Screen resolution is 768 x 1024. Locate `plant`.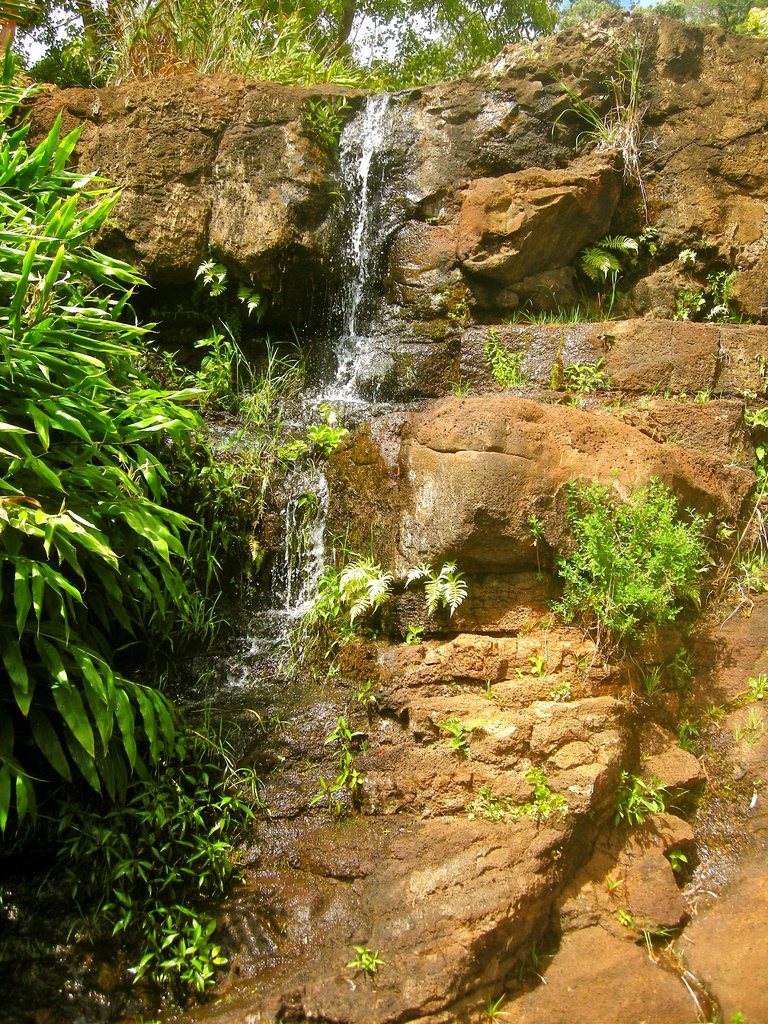
{"left": 308, "top": 770, "right": 348, "bottom": 821}.
